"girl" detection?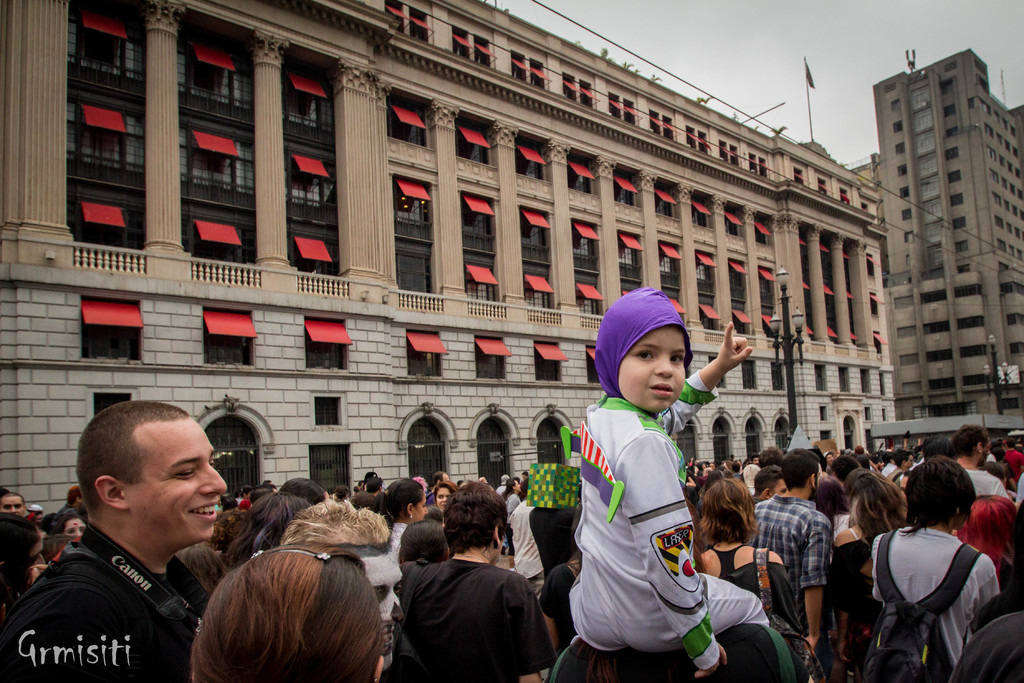
[58, 507, 89, 537]
